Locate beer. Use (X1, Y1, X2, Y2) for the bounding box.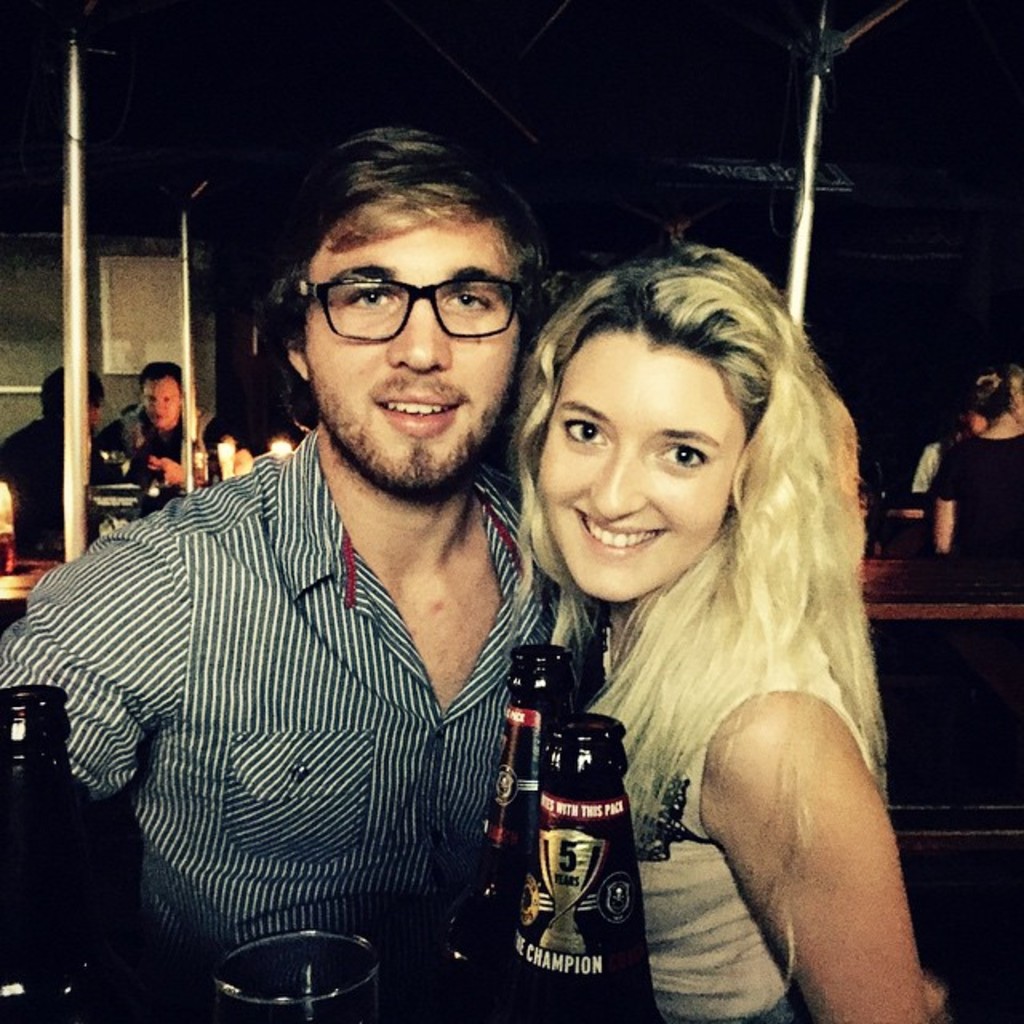
(0, 688, 107, 1022).
